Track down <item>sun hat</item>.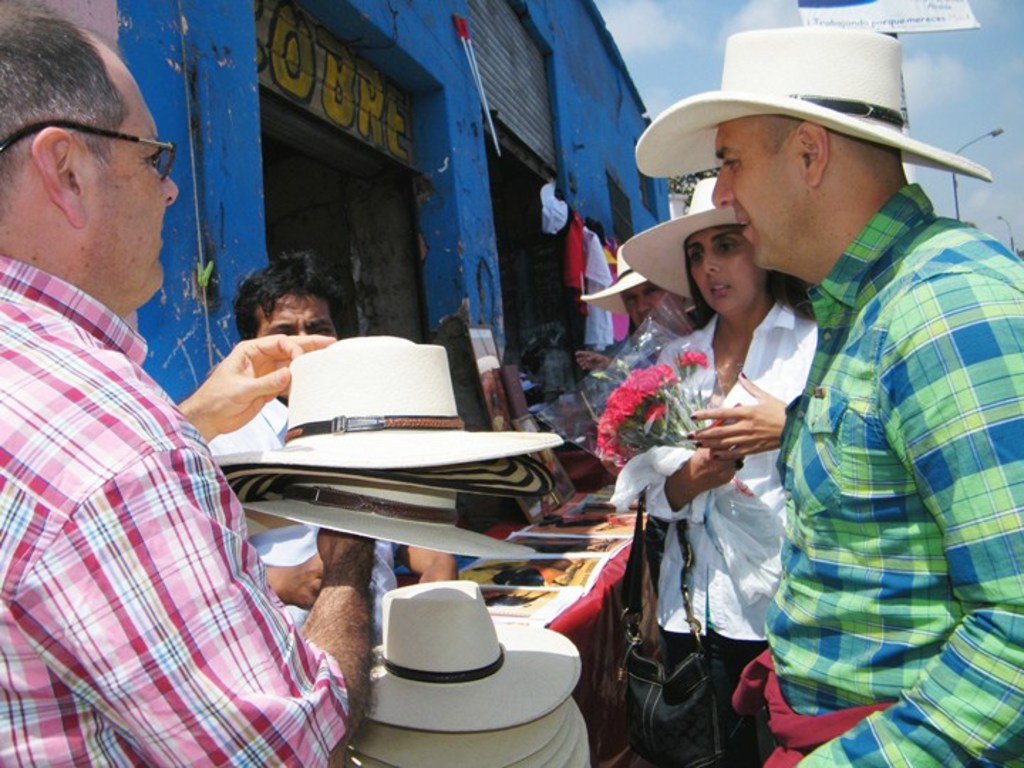
Tracked to 572/238/681/317.
